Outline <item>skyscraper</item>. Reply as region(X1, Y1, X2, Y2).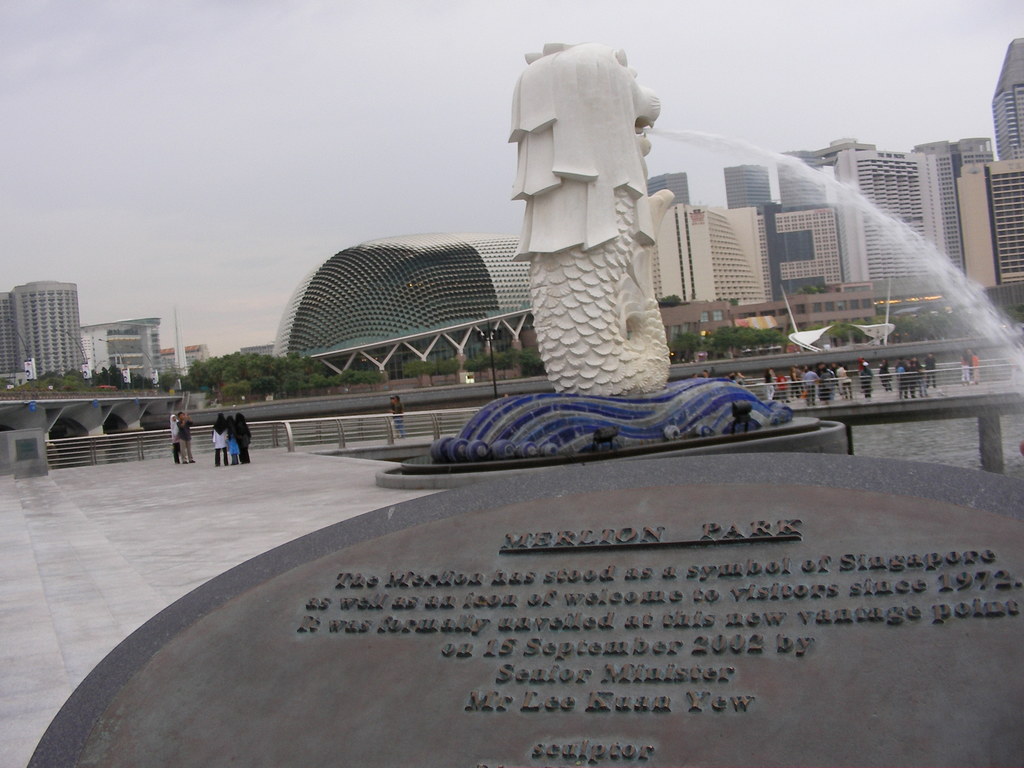
region(958, 146, 1023, 297).
